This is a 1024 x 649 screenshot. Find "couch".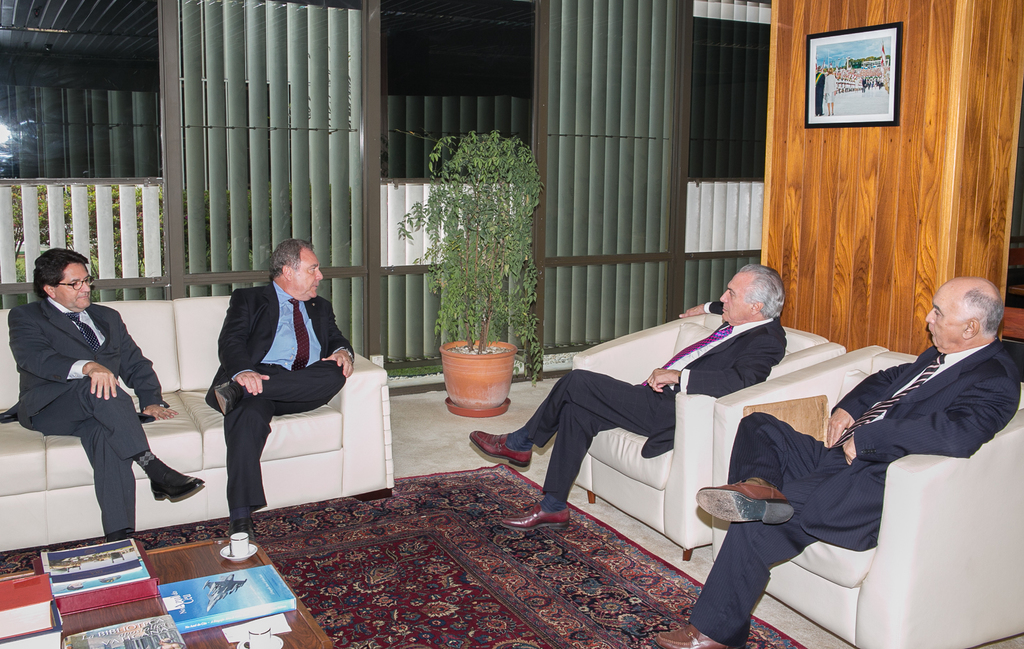
Bounding box: detection(0, 297, 399, 556).
